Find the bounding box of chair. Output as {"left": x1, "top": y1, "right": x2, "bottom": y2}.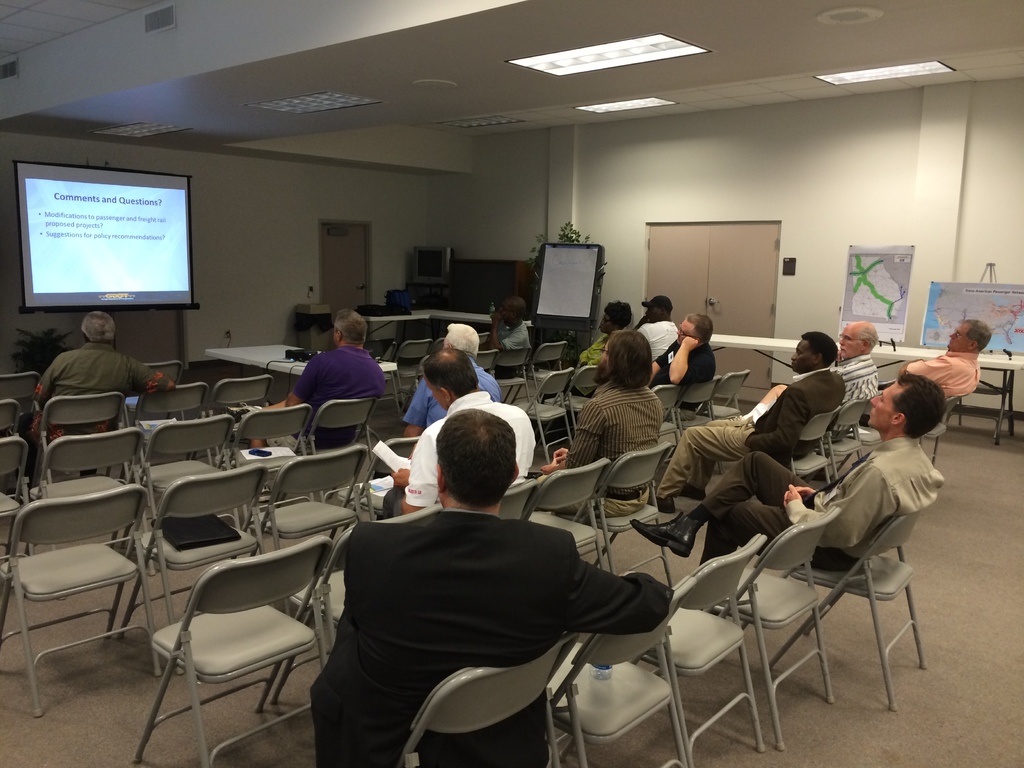
{"left": 916, "top": 398, "right": 959, "bottom": 464}.
